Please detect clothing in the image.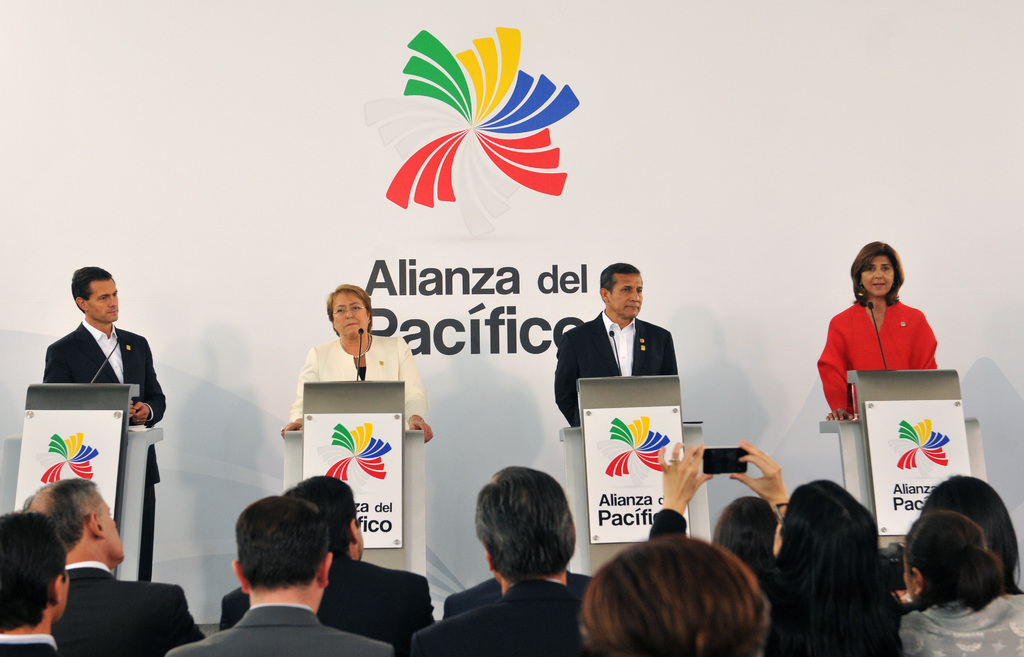
detection(39, 323, 170, 584).
